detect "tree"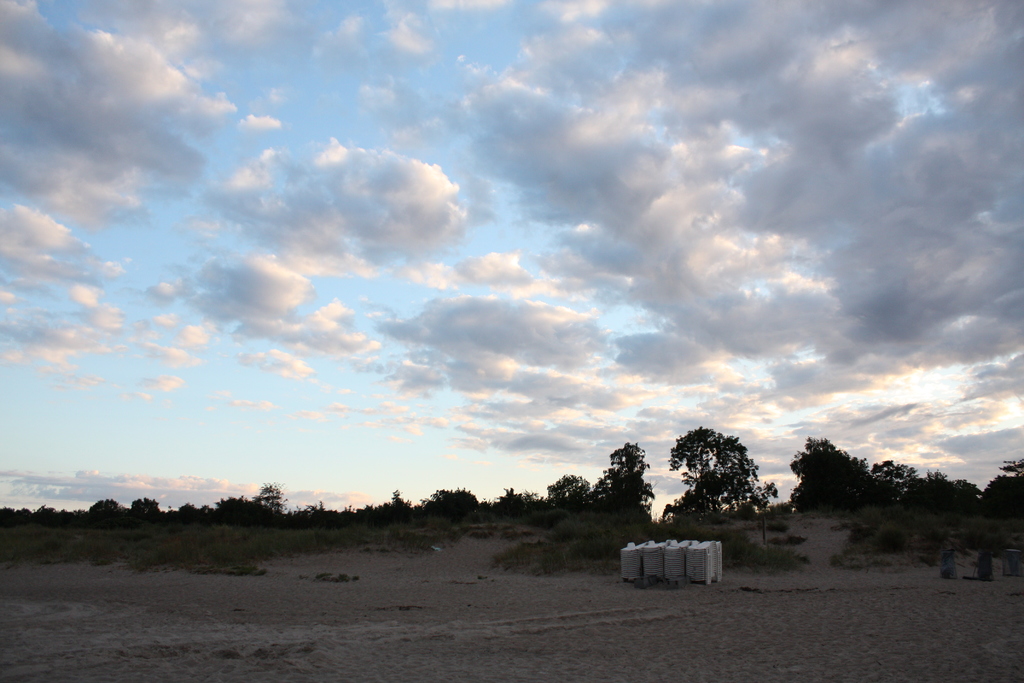
pyautogui.locateOnScreen(664, 422, 777, 550)
